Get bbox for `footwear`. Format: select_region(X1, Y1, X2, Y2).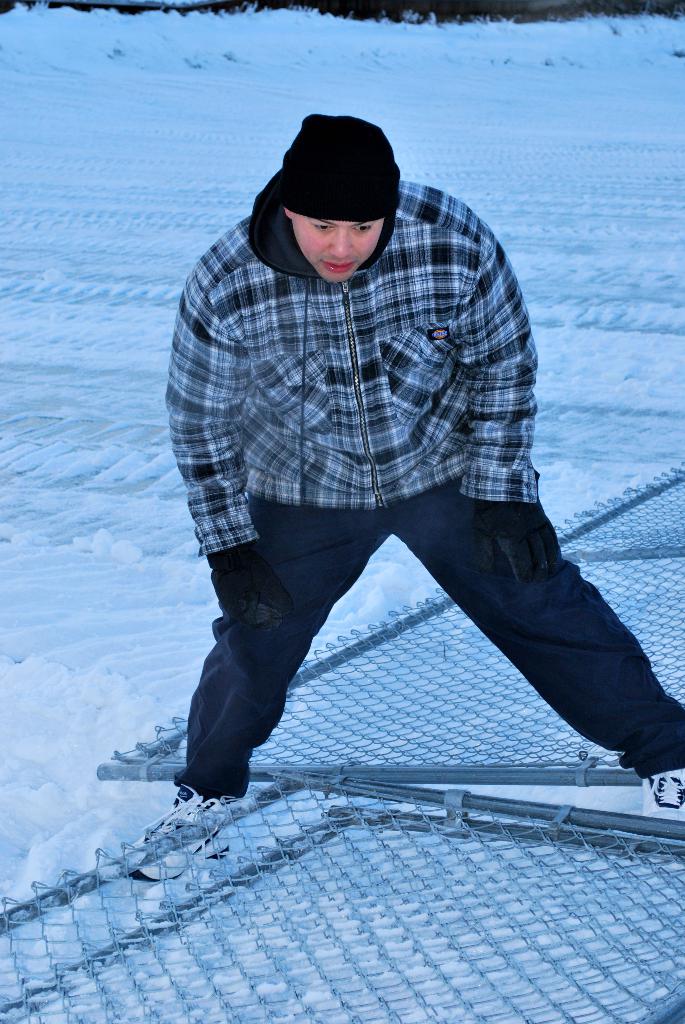
select_region(125, 782, 229, 878).
